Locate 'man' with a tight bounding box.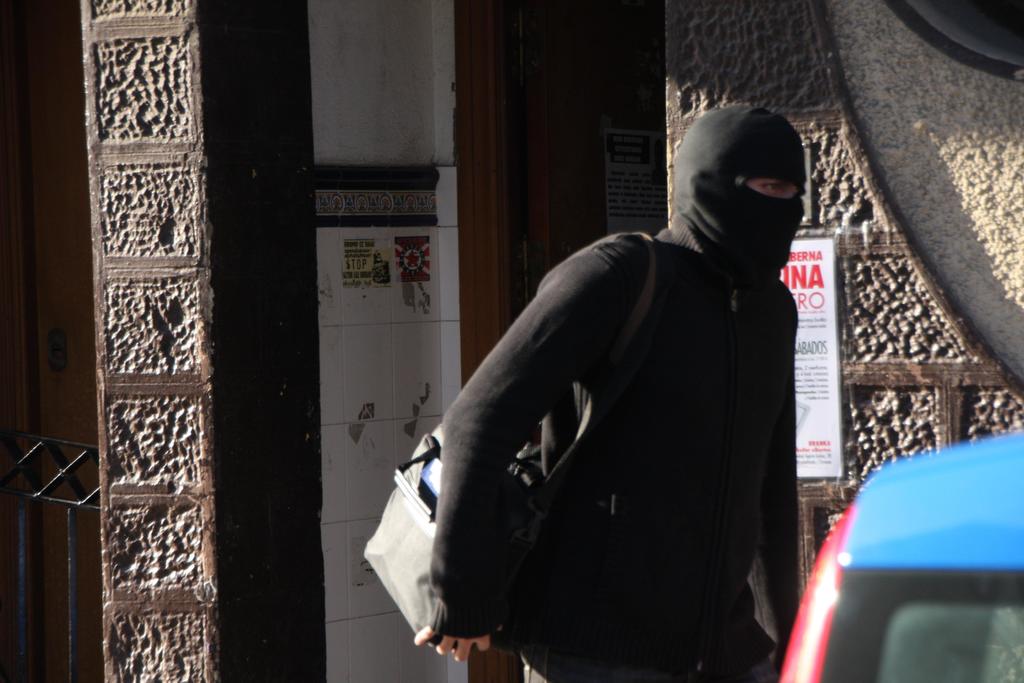
pyautogui.locateOnScreen(393, 108, 846, 682).
